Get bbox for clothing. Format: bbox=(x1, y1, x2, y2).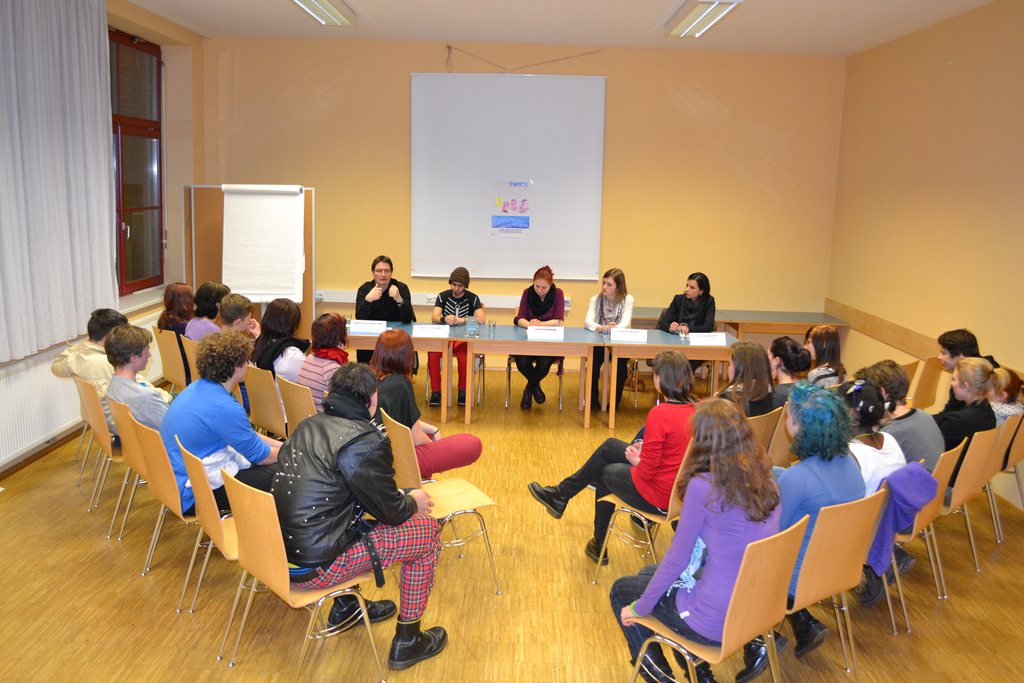
bbox=(805, 364, 849, 394).
